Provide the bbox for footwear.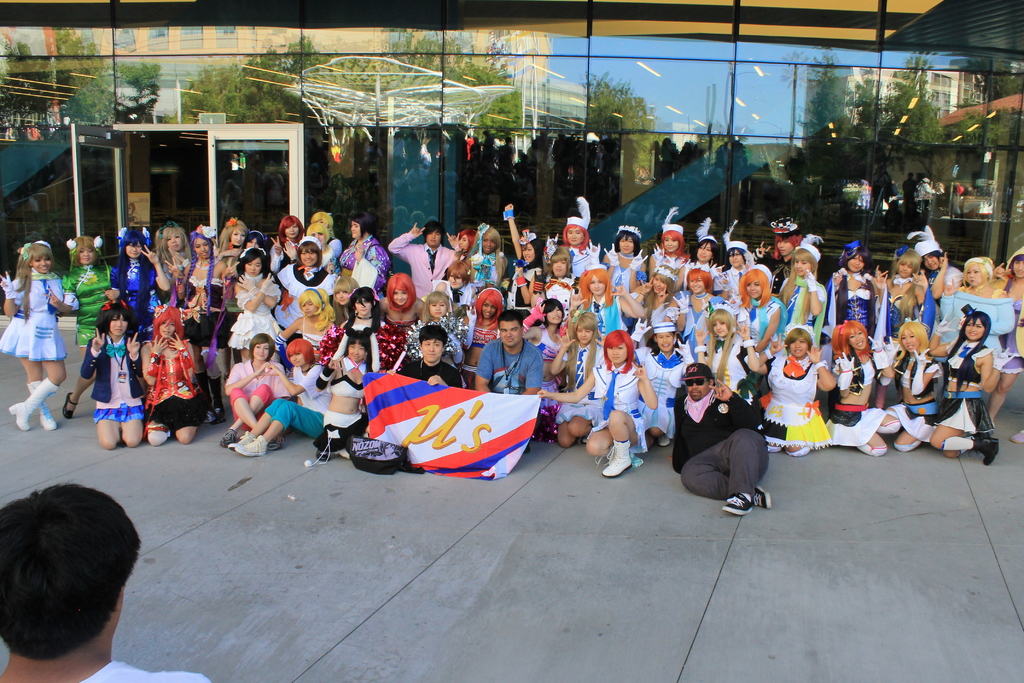
655, 434, 669, 446.
